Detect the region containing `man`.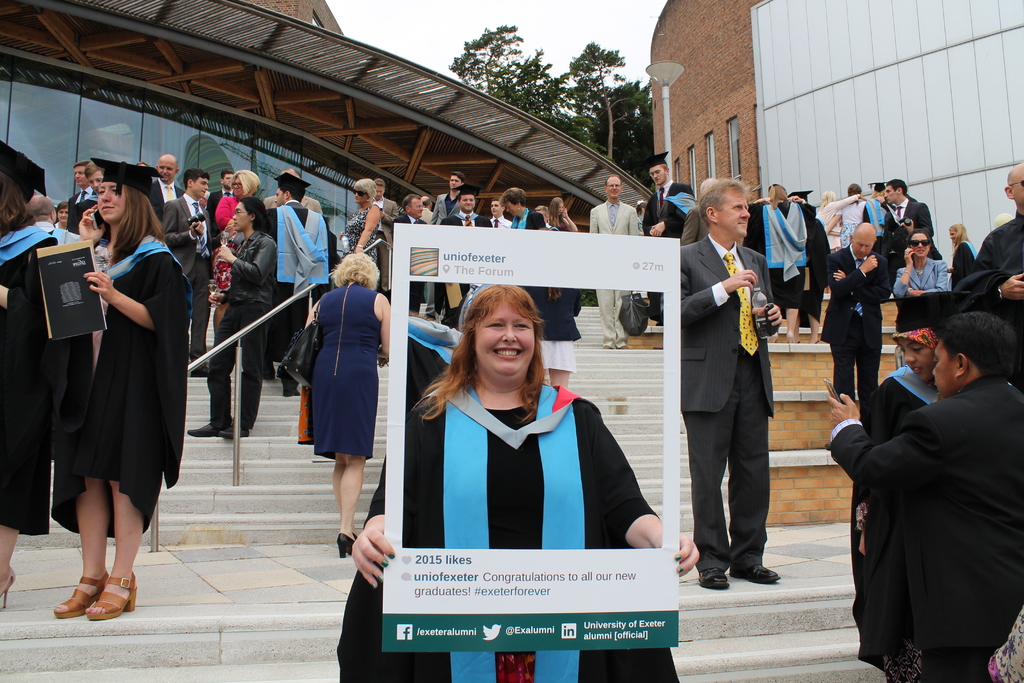
bbox(641, 154, 696, 325).
